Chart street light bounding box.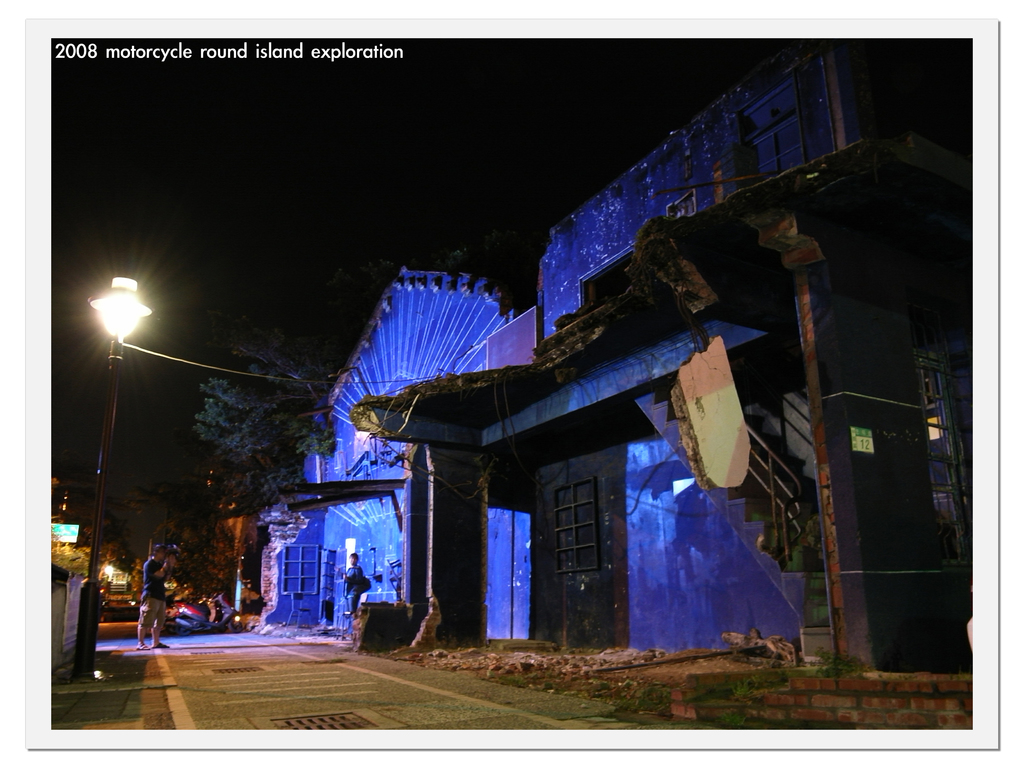
Charted: 90/239/148/673.
